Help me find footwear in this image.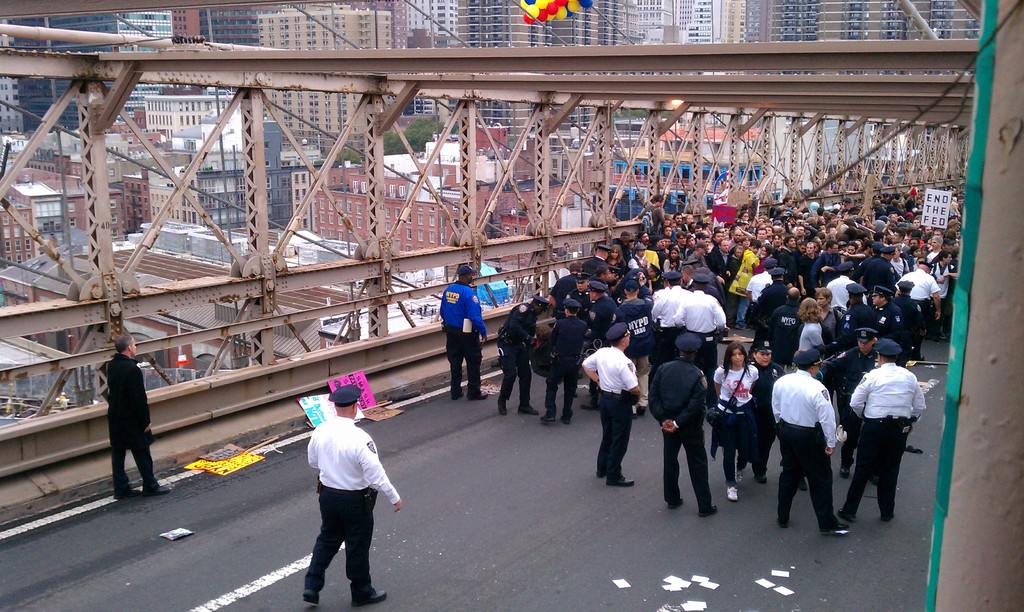
Found it: [584,403,598,411].
